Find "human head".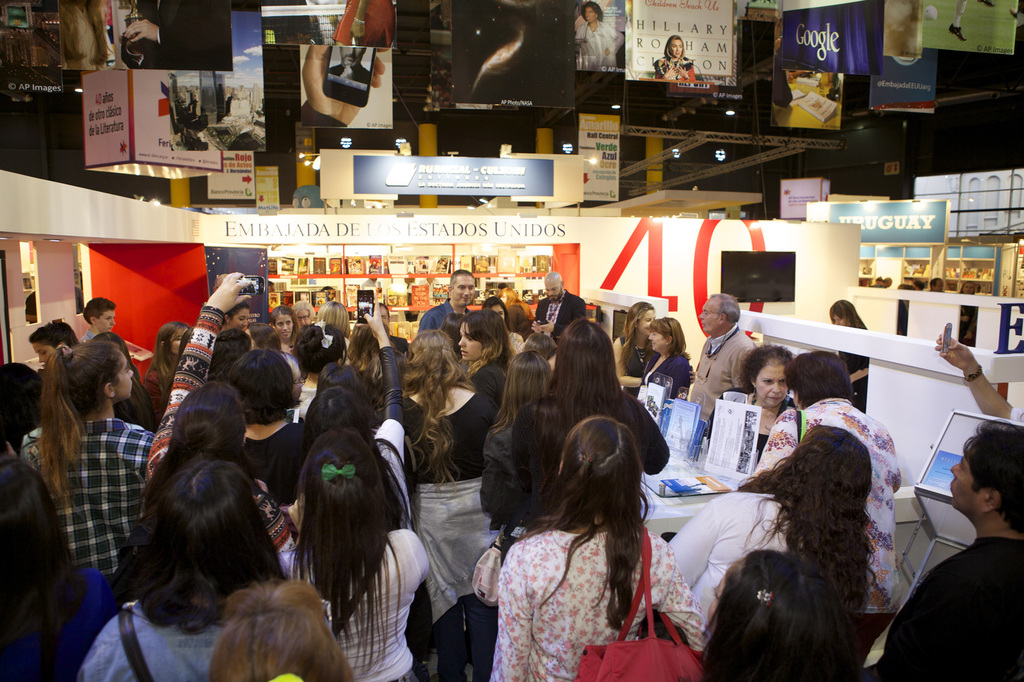
580,1,602,24.
